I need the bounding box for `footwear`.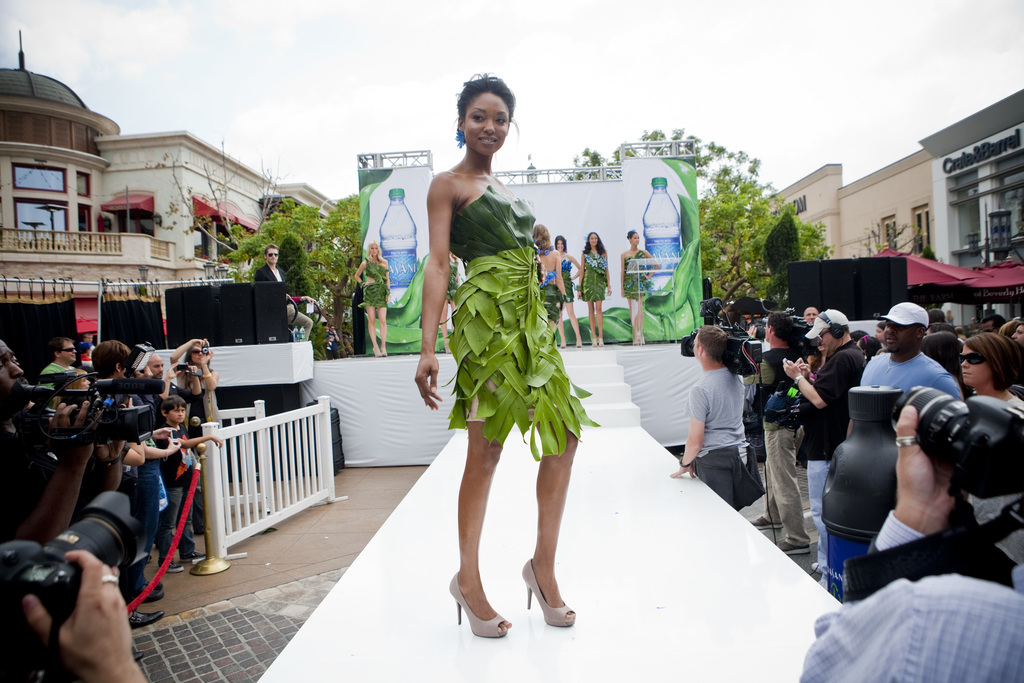
Here it is: BBox(181, 553, 211, 563).
